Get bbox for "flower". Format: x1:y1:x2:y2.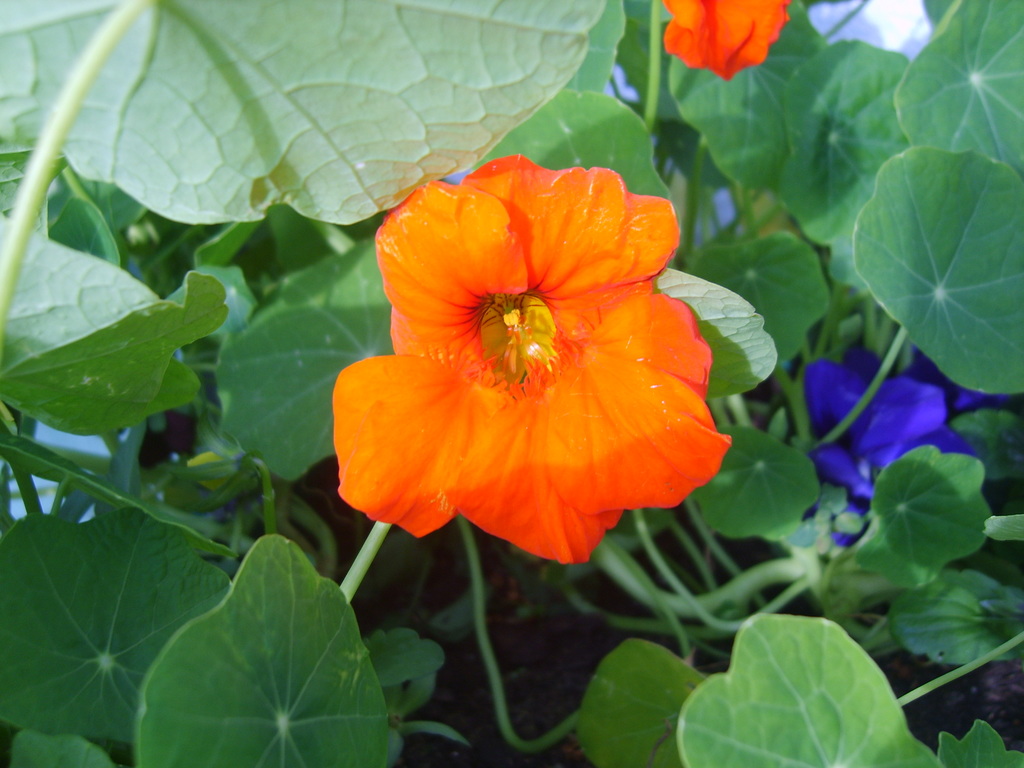
296:184:739:557.
